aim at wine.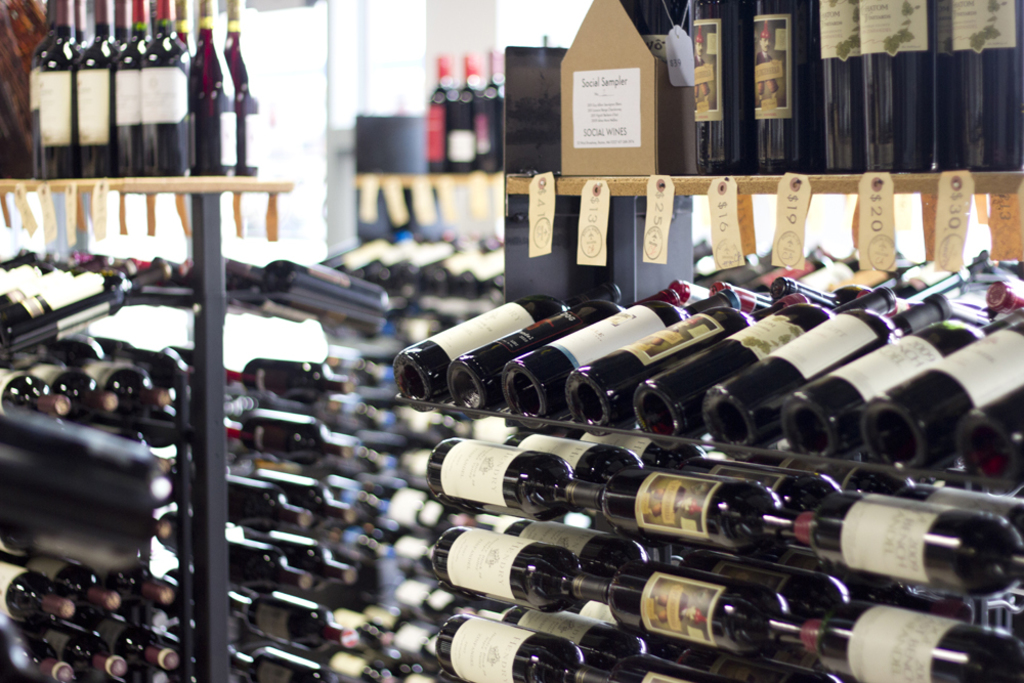
Aimed at Rect(32, 0, 59, 182).
